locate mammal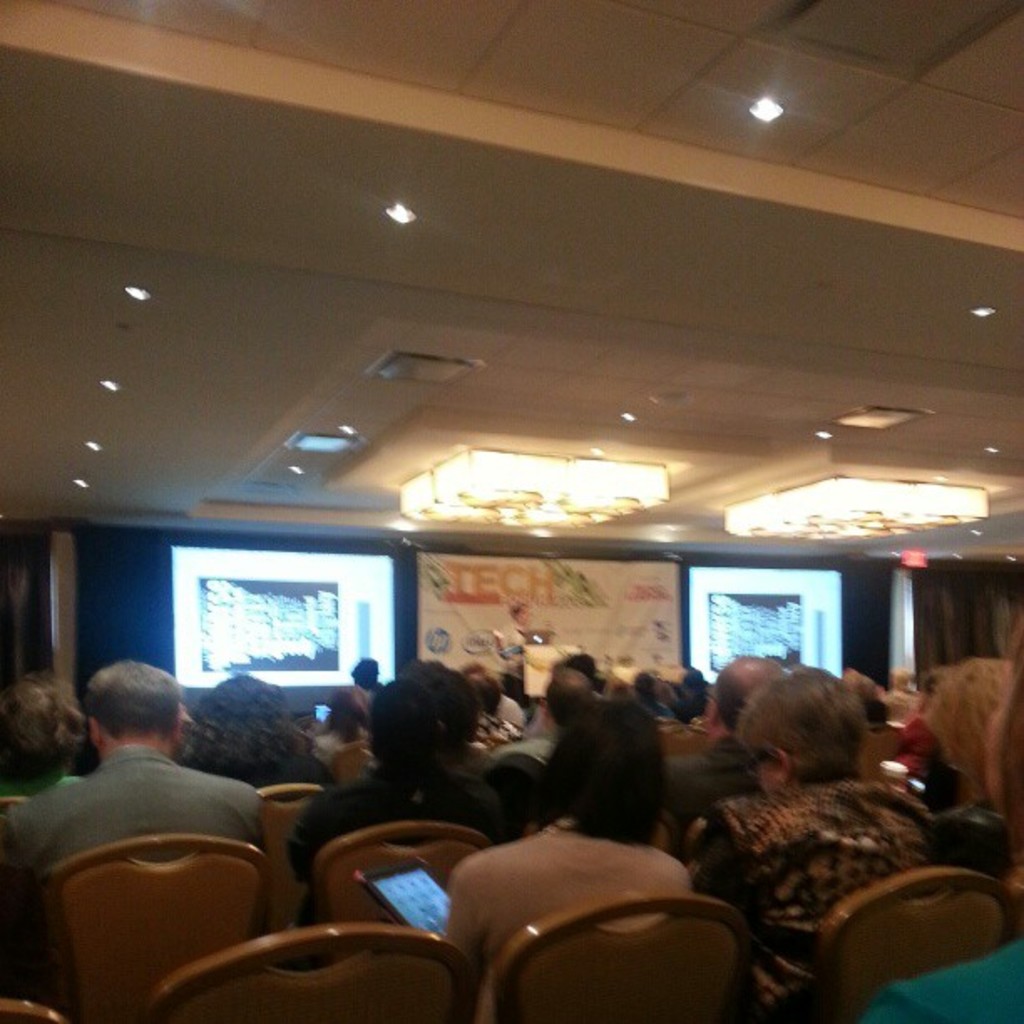
[487, 599, 540, 659]
